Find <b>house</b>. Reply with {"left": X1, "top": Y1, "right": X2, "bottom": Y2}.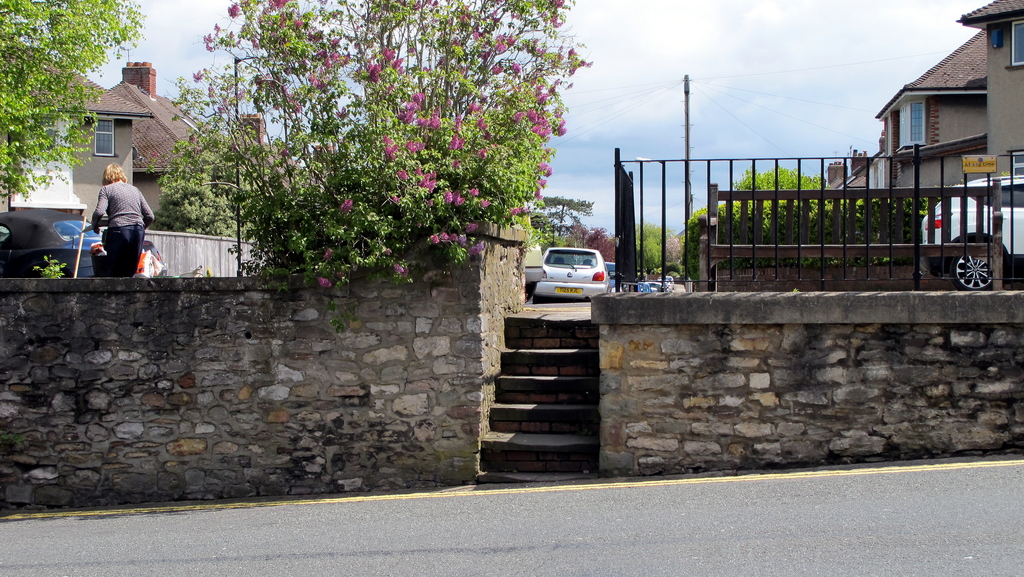
{"left": 817, "top": 0, "right": 1023, "bottom": 293}.
